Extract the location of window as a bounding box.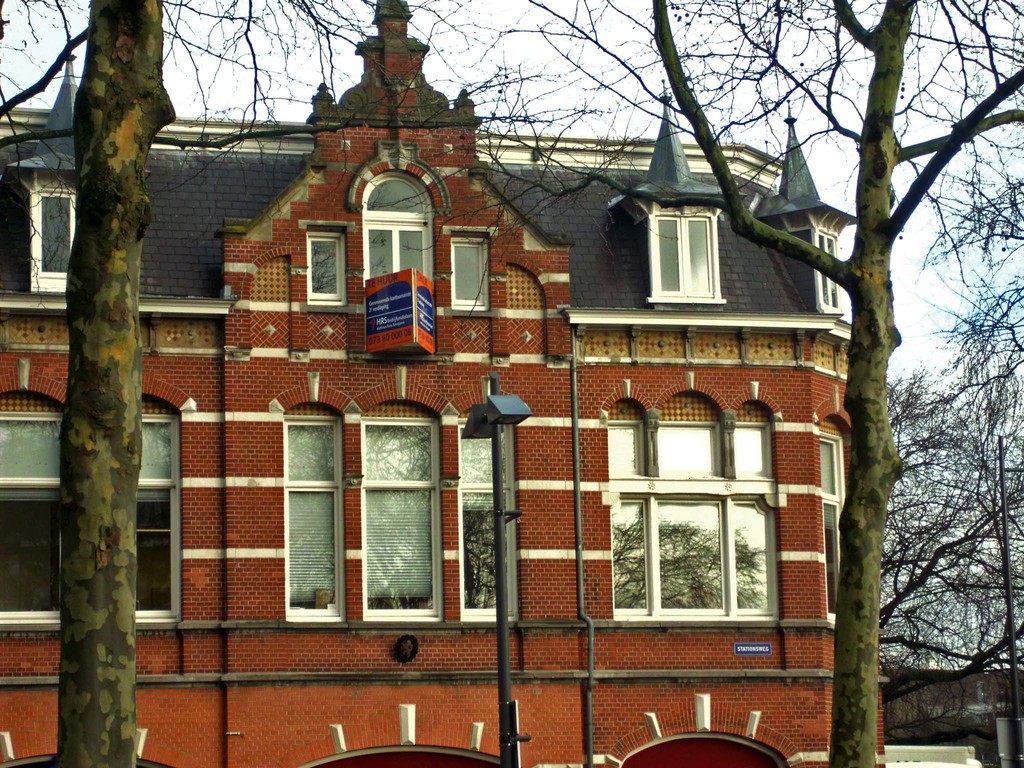
region(365, 367, 443, 623).
